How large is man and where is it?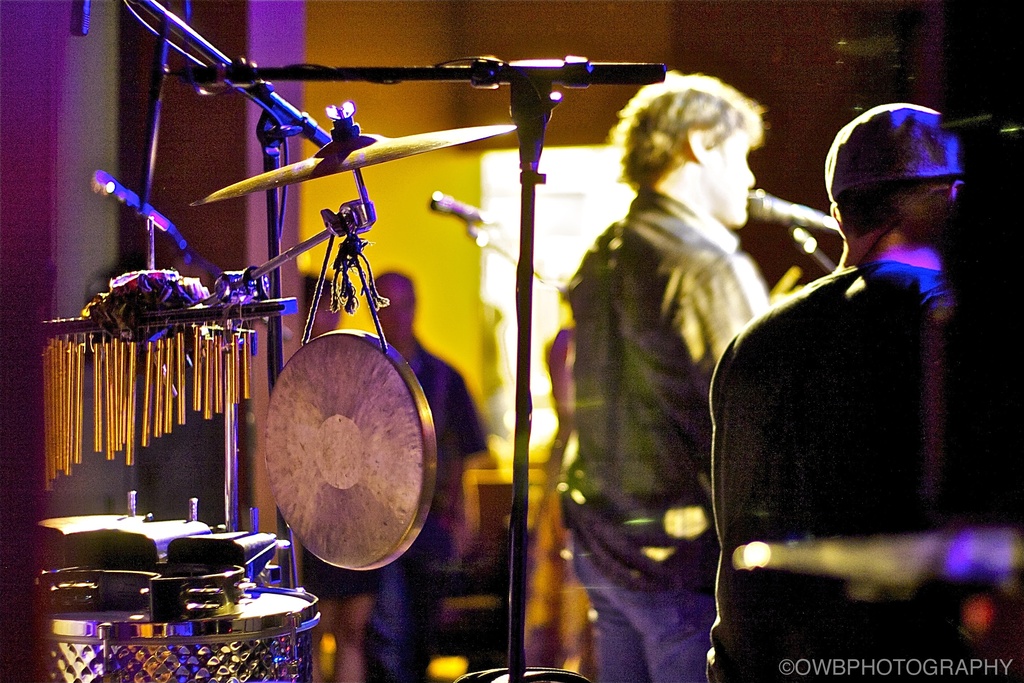
Bounding box: <box>704,100,959,682</box>.
